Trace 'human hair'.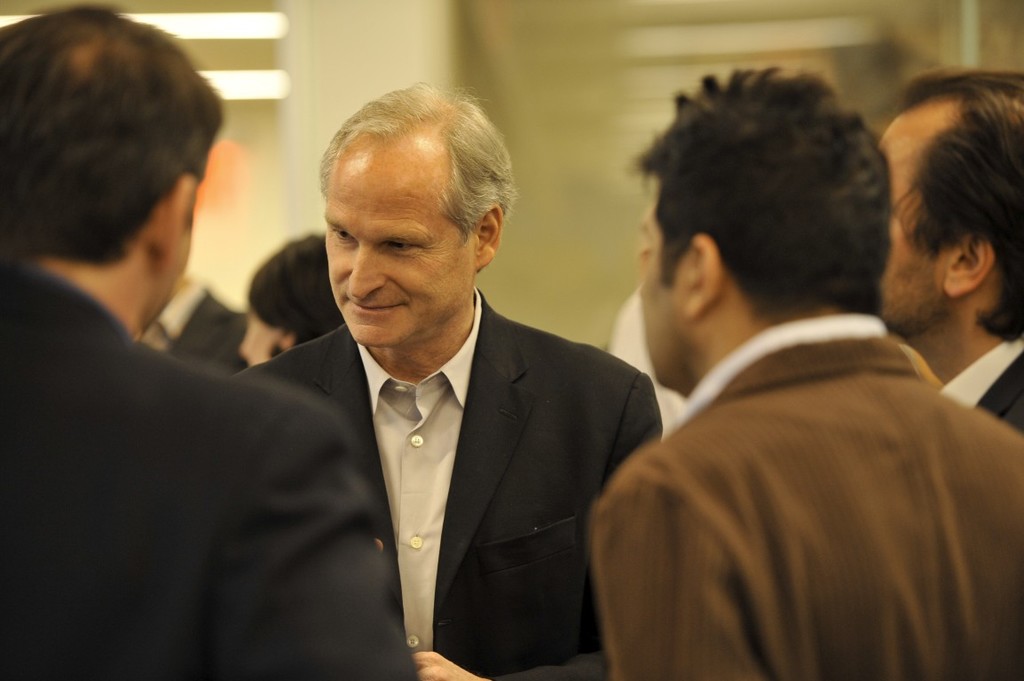
Traced to 250,234,344,353.
